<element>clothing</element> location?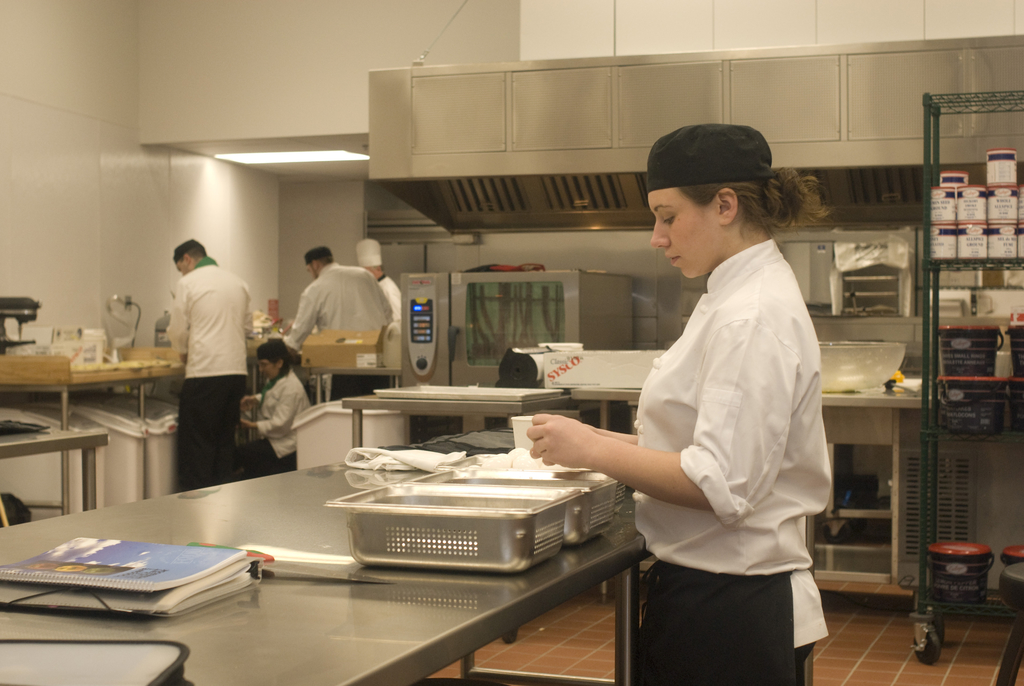
[165, 256, 256, 491]
